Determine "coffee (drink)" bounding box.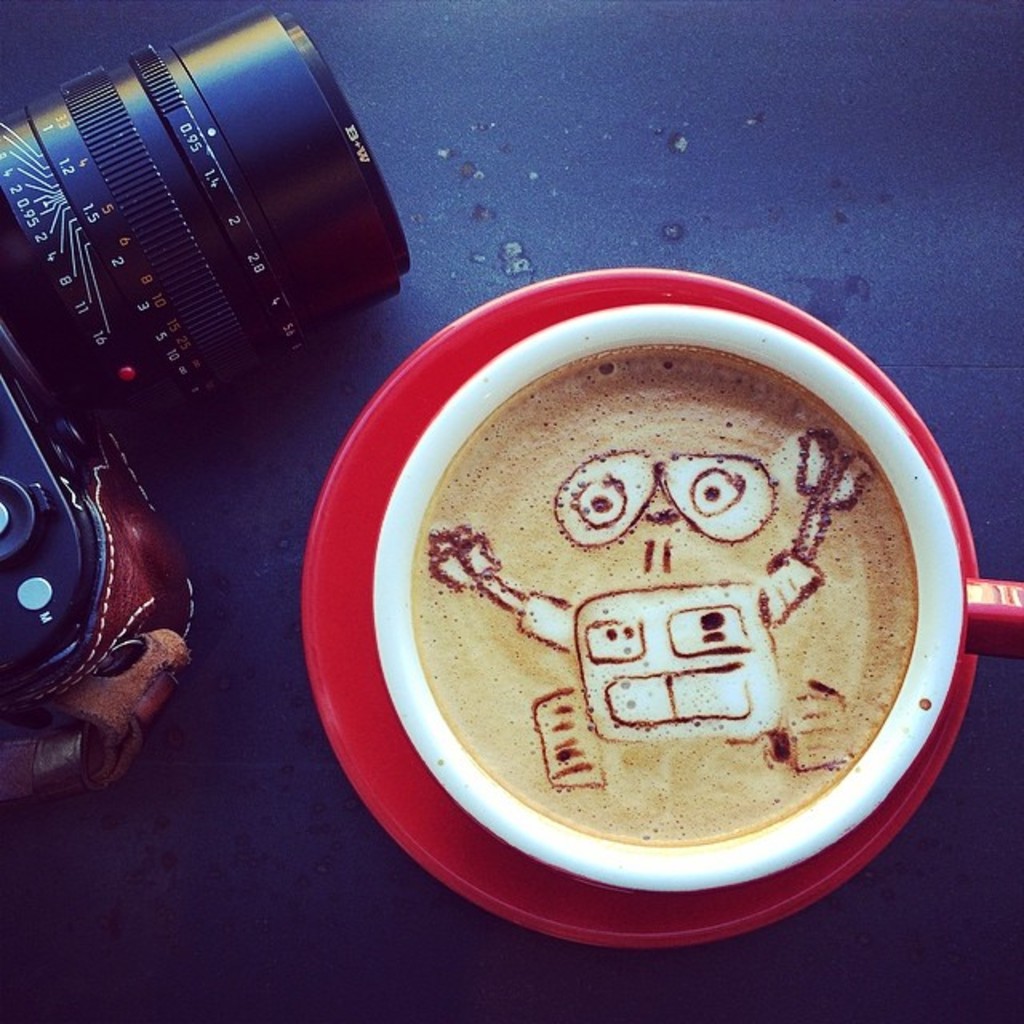
Determined: box=[408, 349, 914, 838].
